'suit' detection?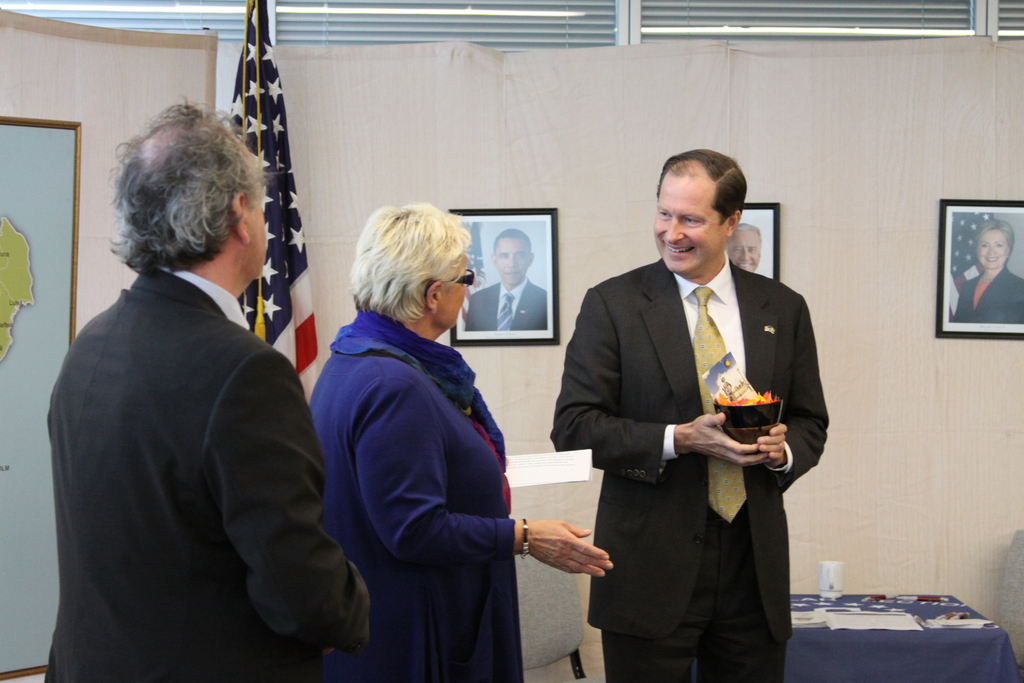
x1=459 y1=274 x2=545 y2=343
